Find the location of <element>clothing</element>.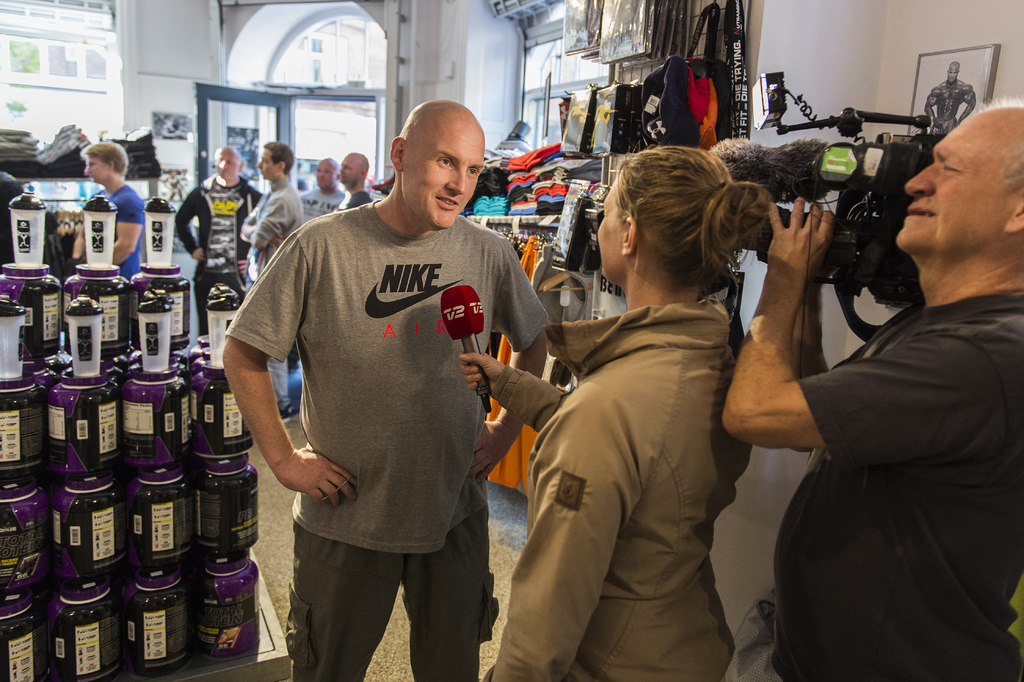
Location: 337/188/373/210.
